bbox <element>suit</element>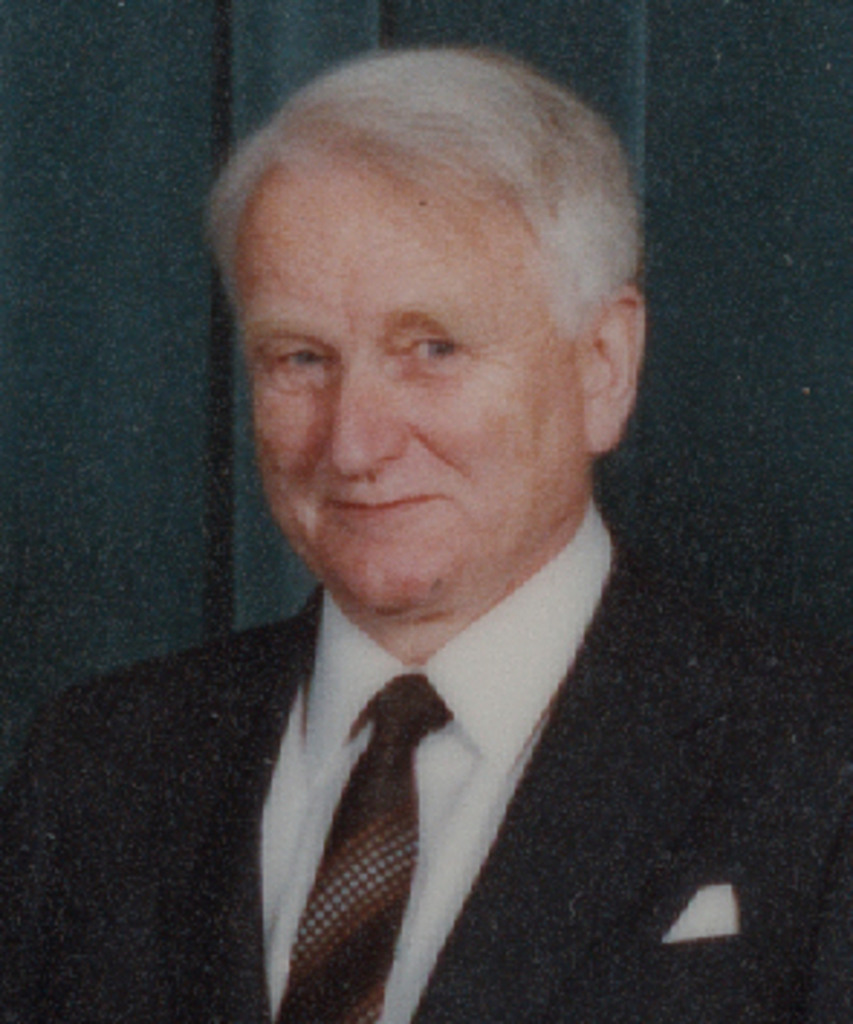
[0, 526, 850, 1021]
